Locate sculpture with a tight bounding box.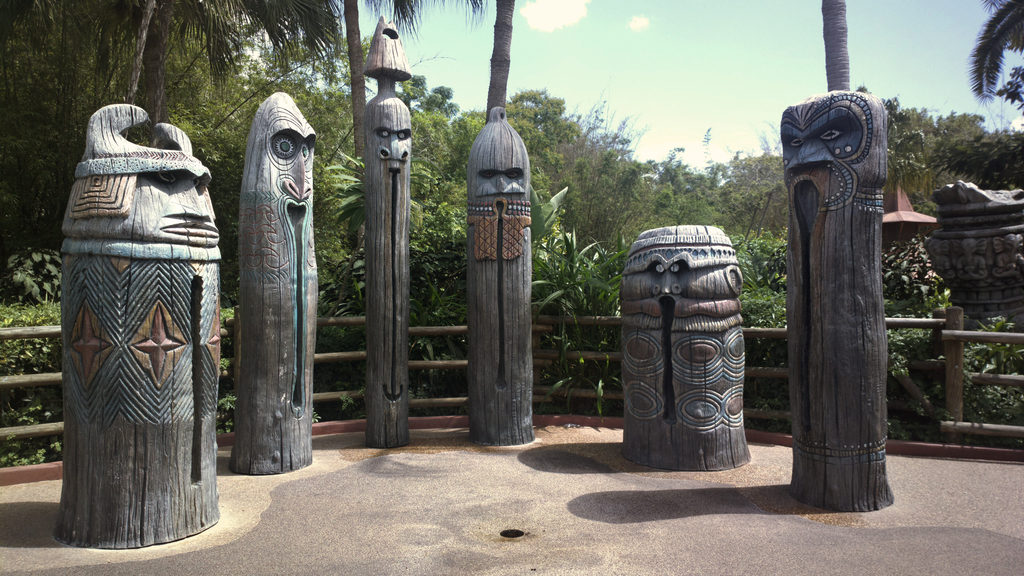
Rect(360, 12, 424, 452).
